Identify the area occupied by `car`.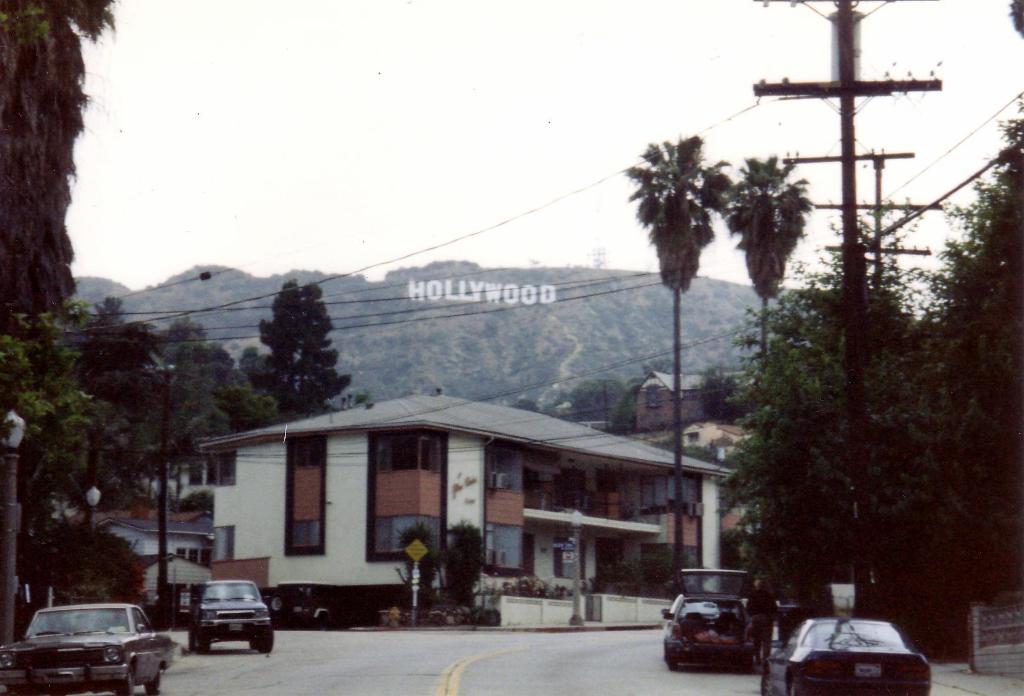
Area: <bbox>189, 583, 275, 654</bbox>.
